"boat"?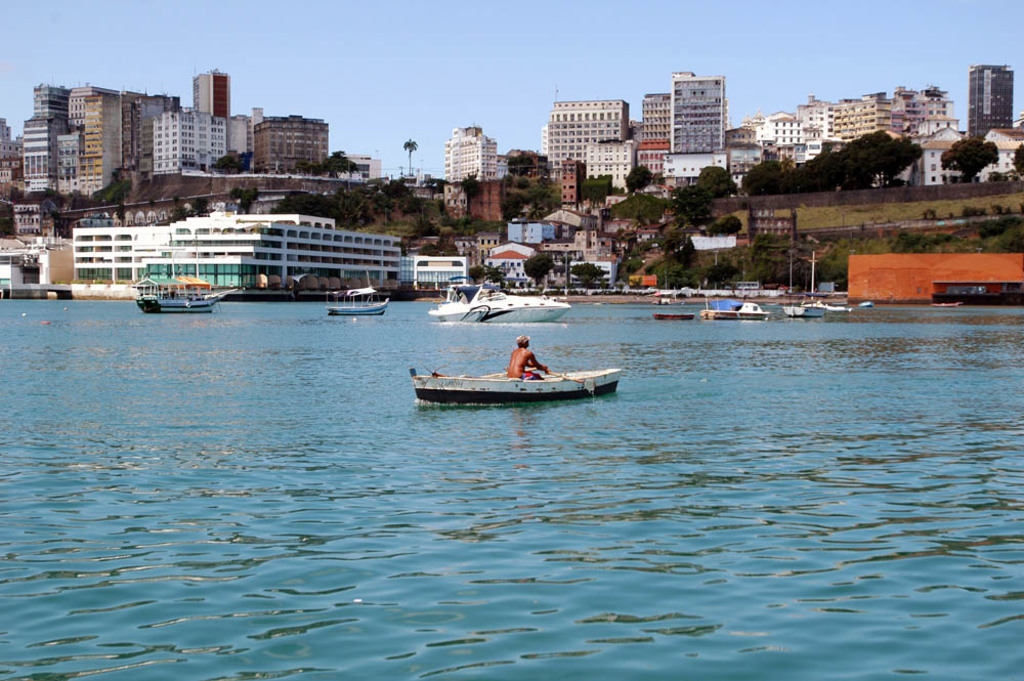
x1=424 y1=288 x2=569 y2=320
